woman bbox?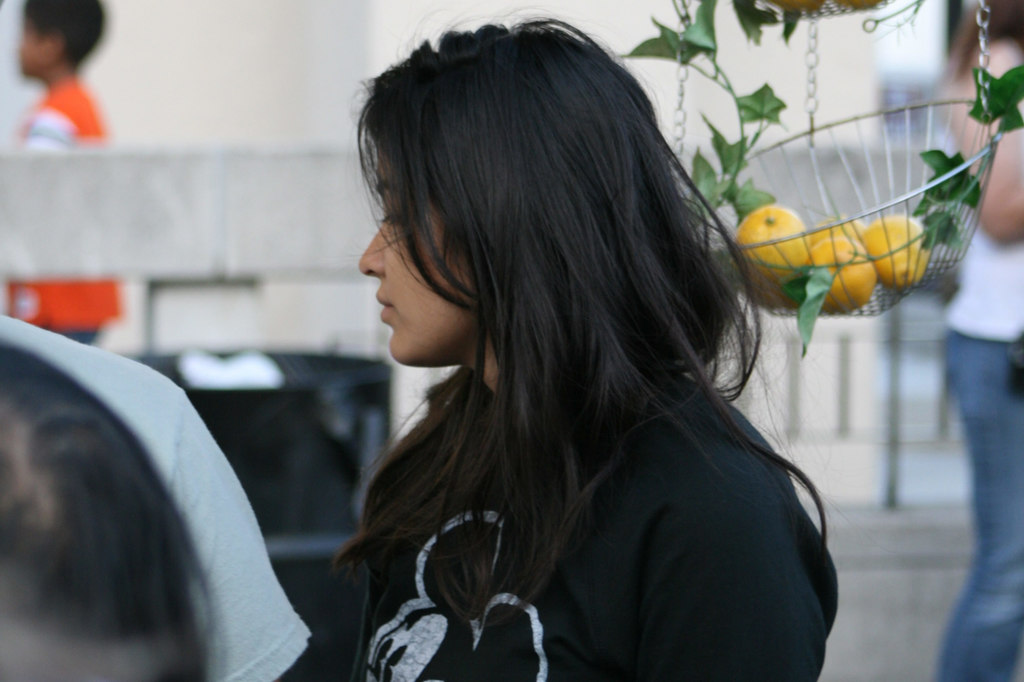
box=[273, 0, 892, 681]
